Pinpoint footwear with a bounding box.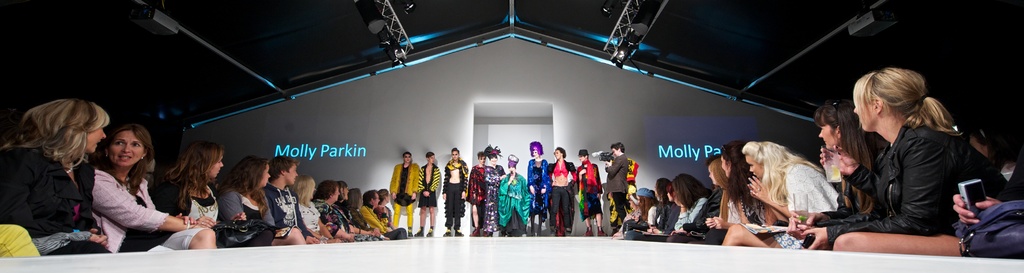
bbox(406, 227, 414, 238).
